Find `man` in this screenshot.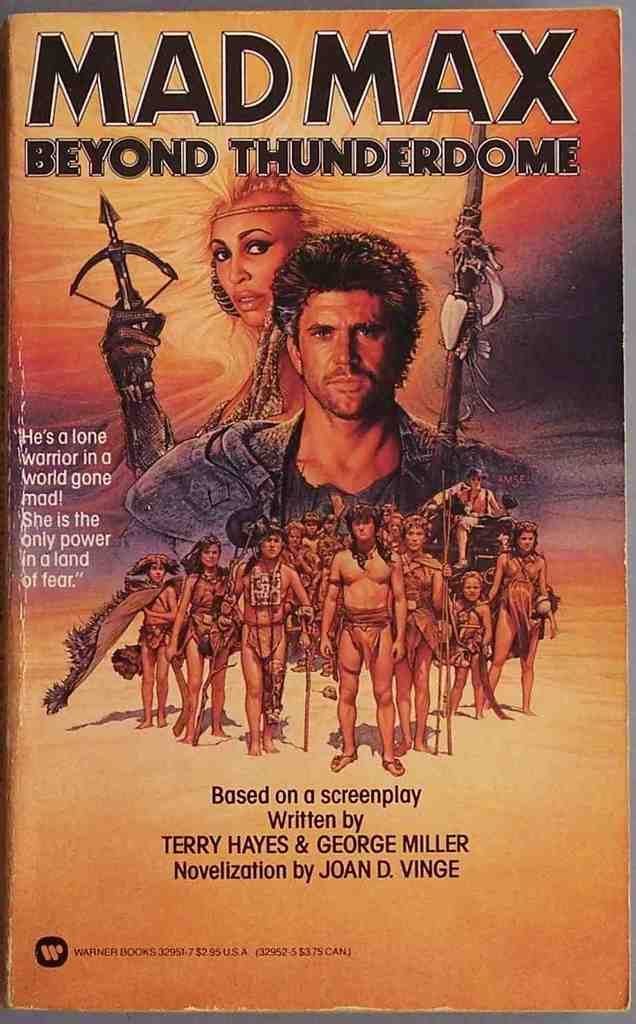
The bounding box for `man` is select_region(230, 520, 318, 758).
